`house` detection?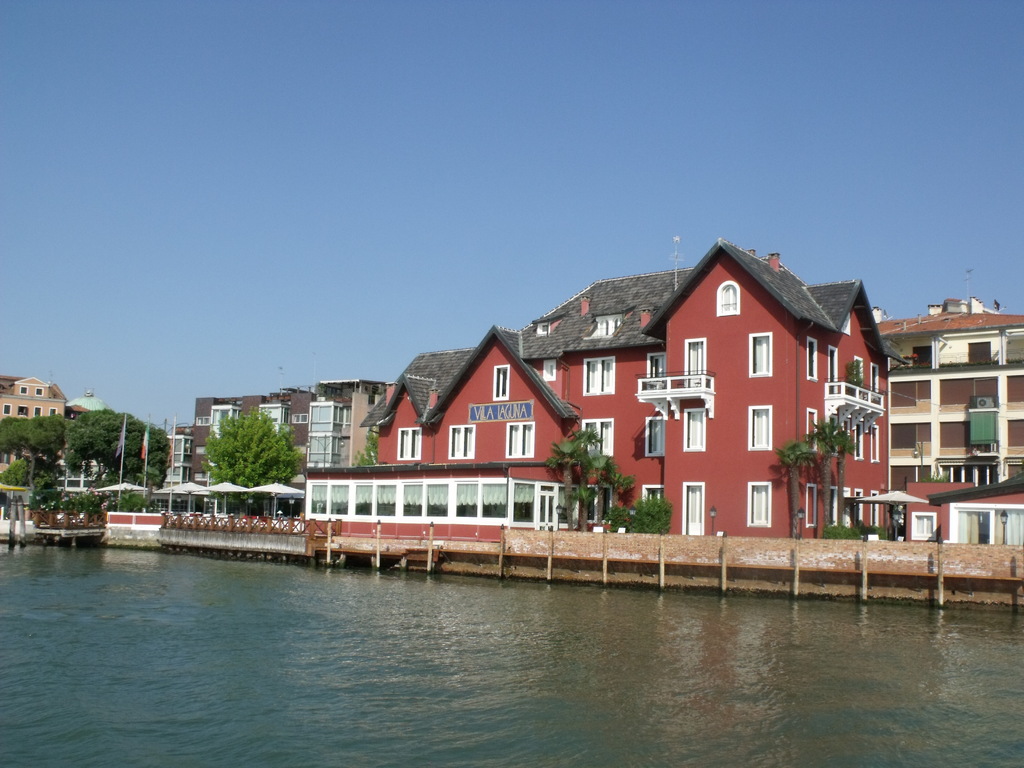
52, 446, 101, 490
